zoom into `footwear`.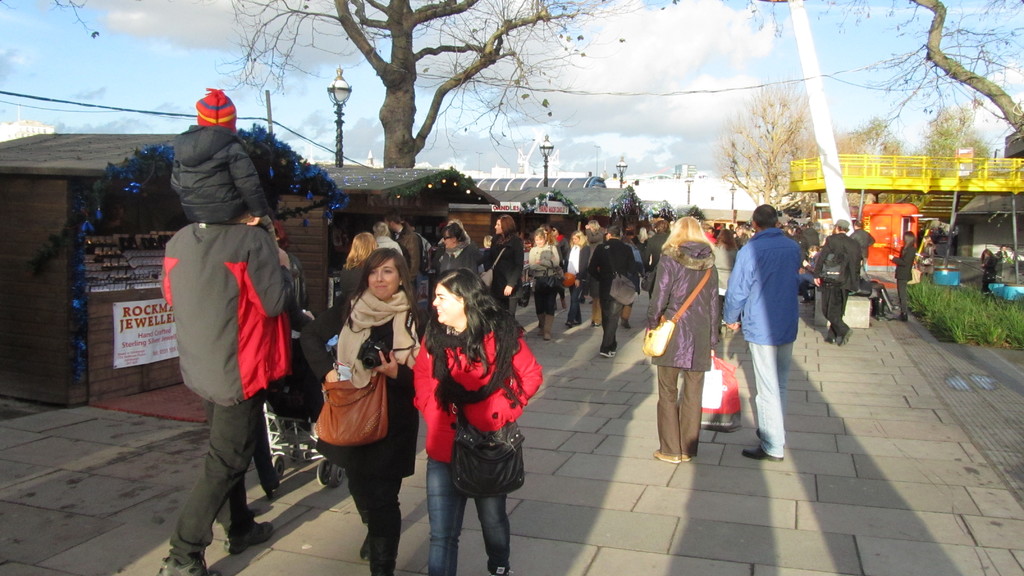
Zoom target: [x1=677, y1=454, x2=693, y2=464].
